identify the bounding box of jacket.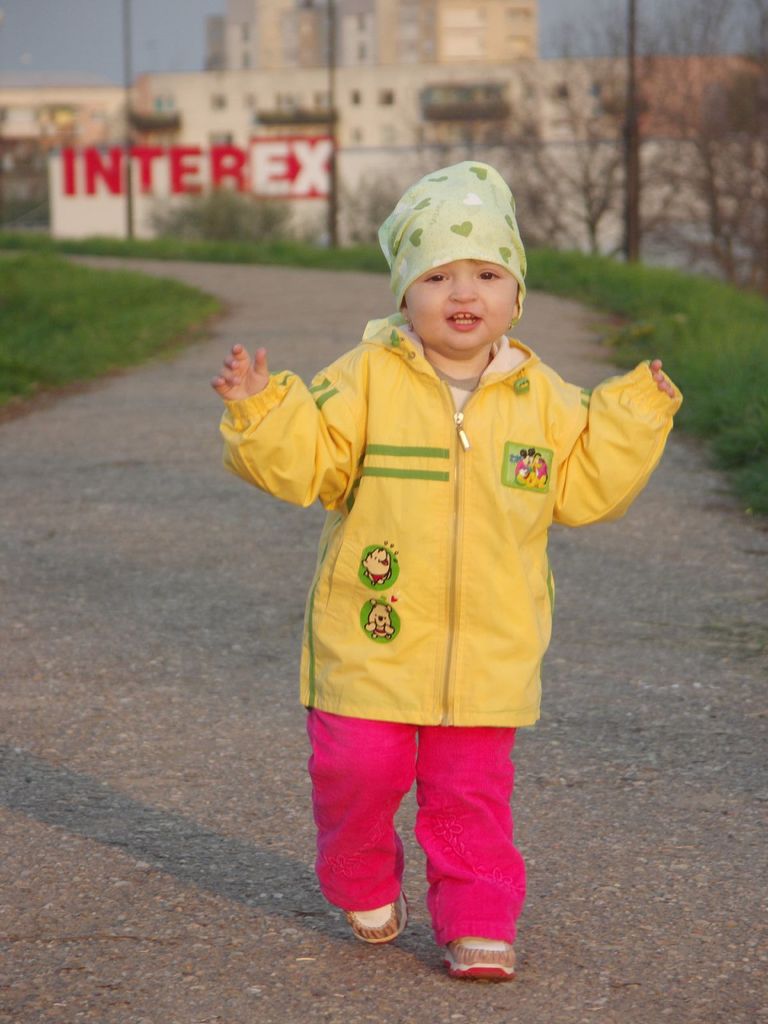
(x1=219, y1=321, x2=685, y2=722).
